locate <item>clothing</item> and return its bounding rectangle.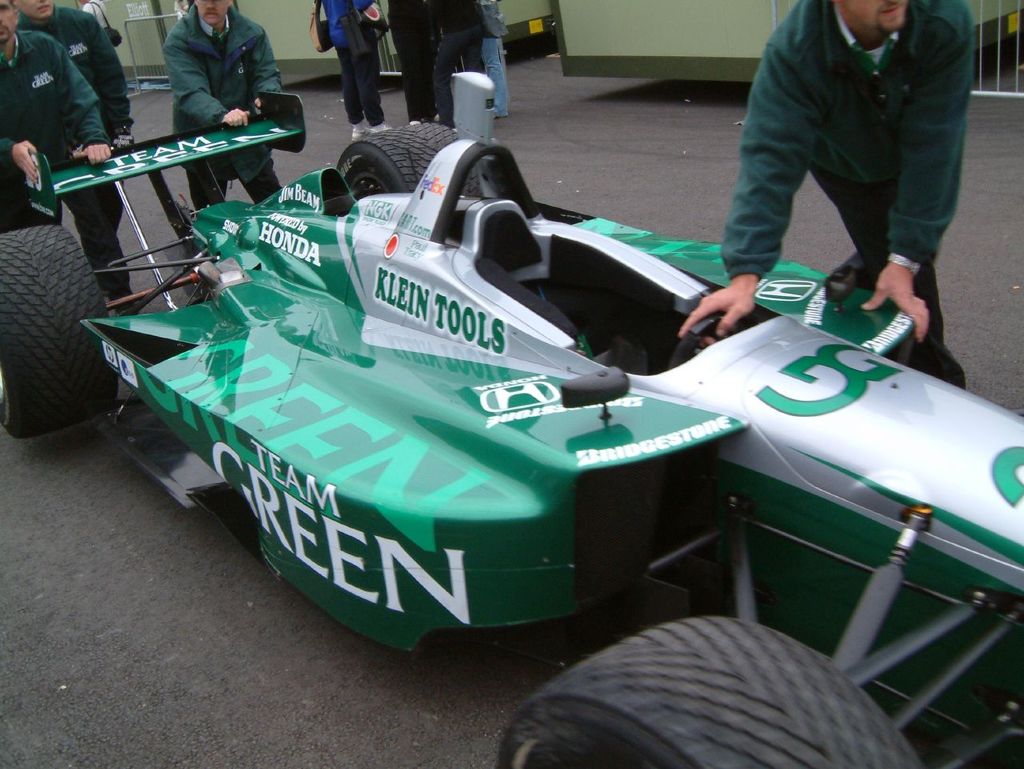
<bbox>170, 2, 286, 205</bbox>.
